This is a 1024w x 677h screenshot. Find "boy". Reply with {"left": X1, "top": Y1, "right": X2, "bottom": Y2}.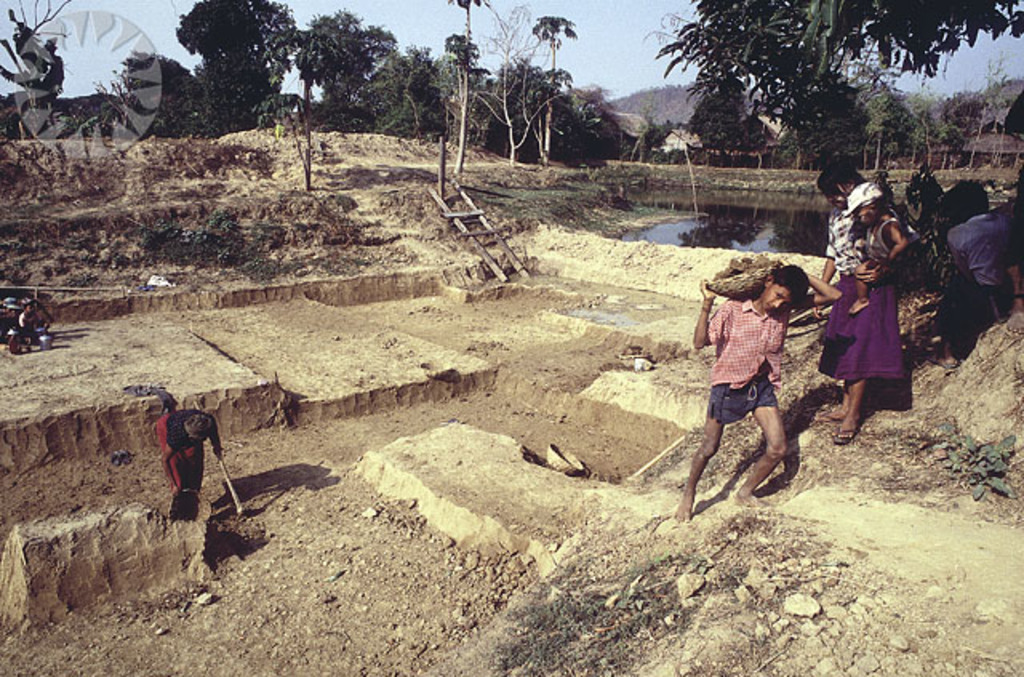
{"left": 670, "top": 254, "right": 845, "bottom": 523}.
